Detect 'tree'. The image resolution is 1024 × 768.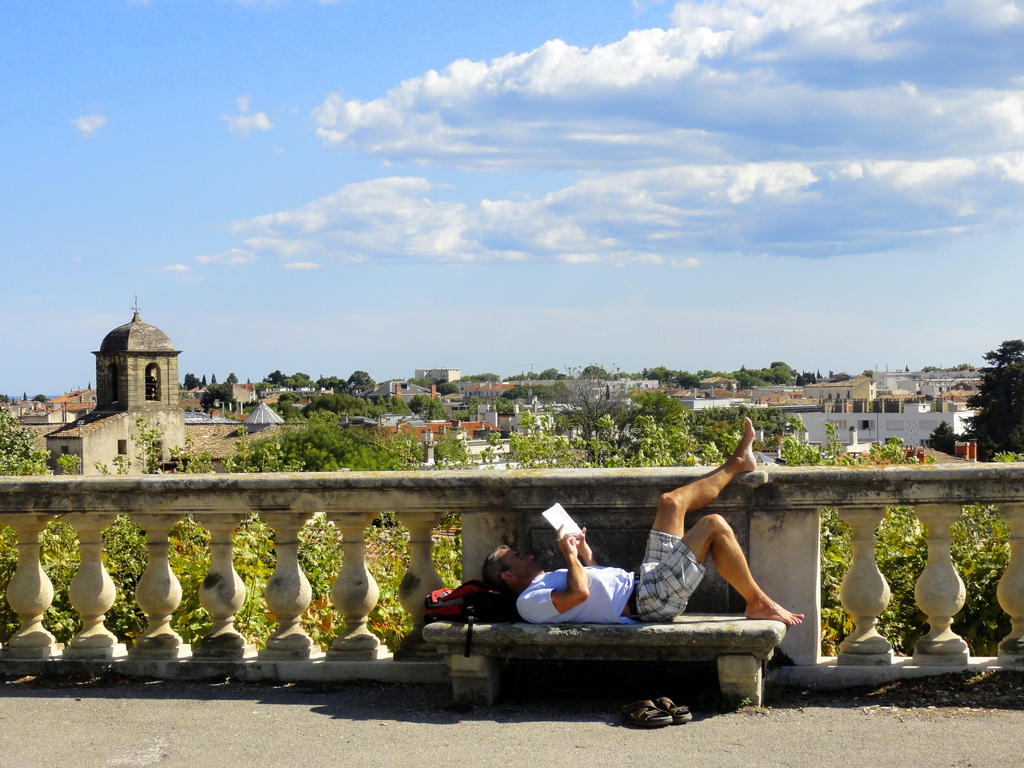
Rect(22, 390, 28, 400).
